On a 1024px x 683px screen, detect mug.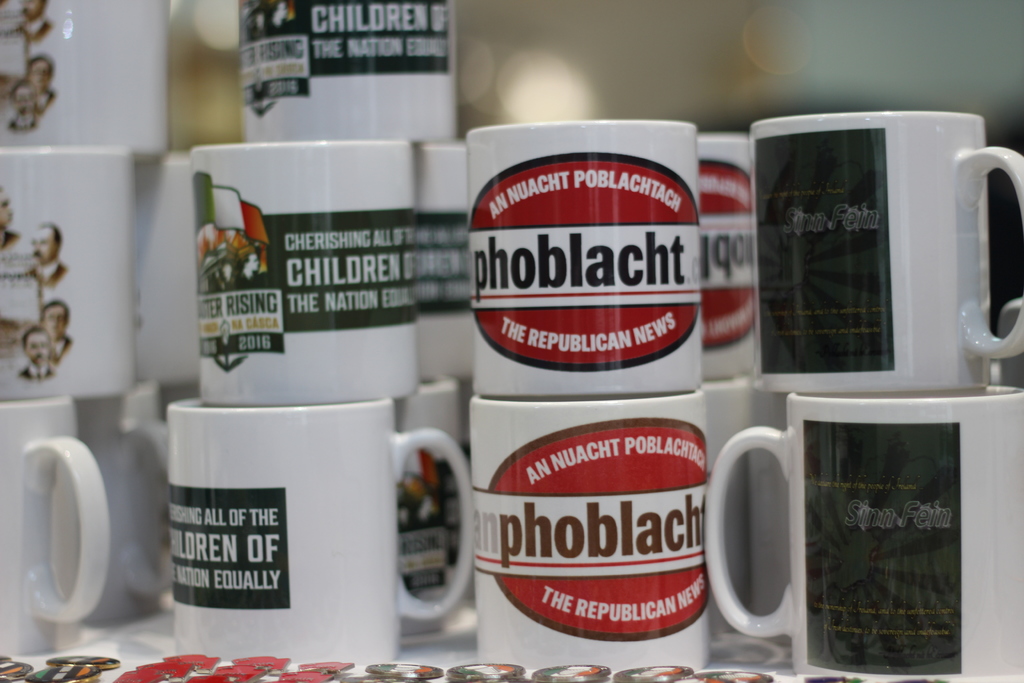
Rect(236, 0, 458, 144).
